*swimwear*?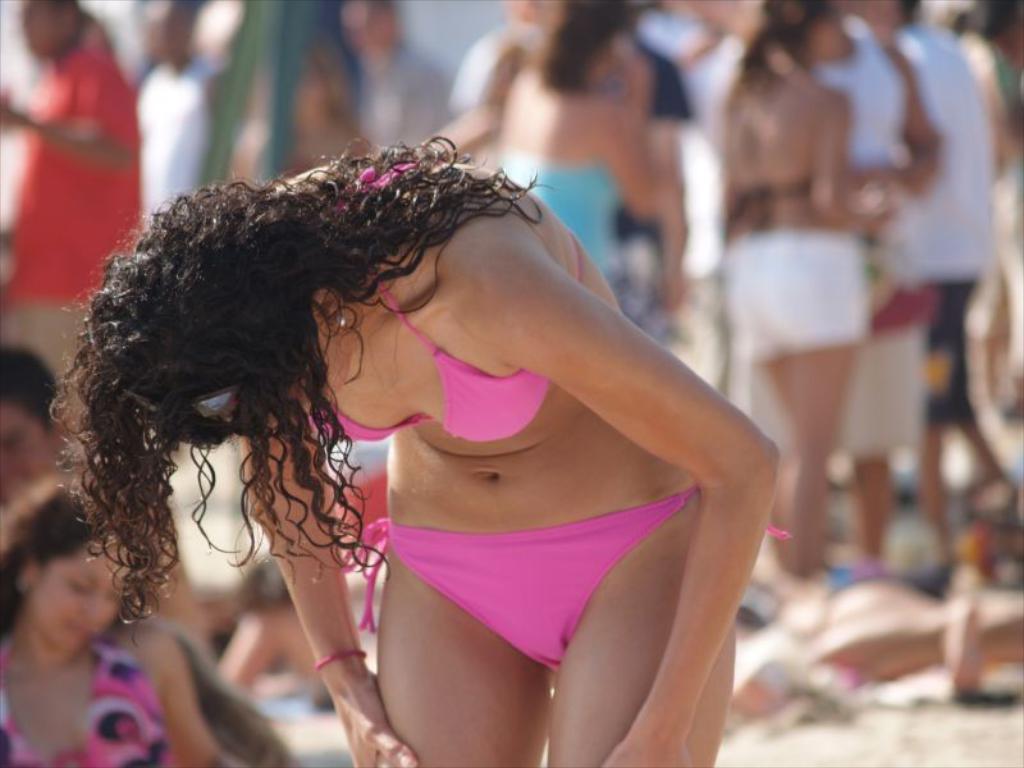
<region>726, 177, 813, 230</region>
